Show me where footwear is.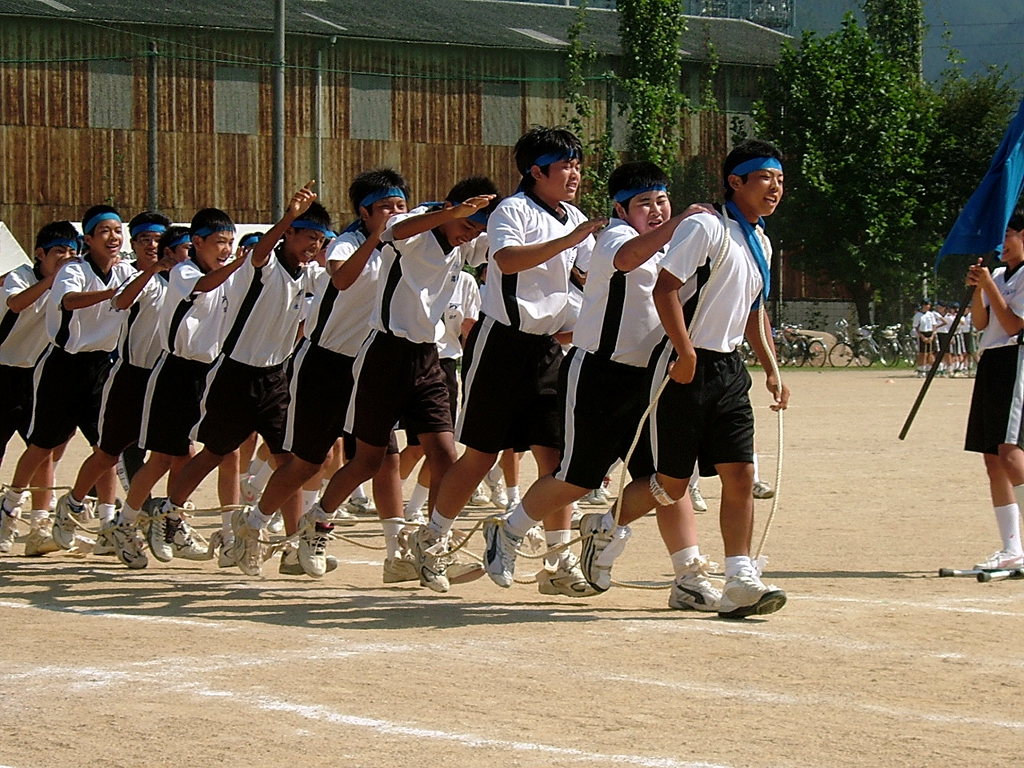
footwear is at (542,543,595,597).
